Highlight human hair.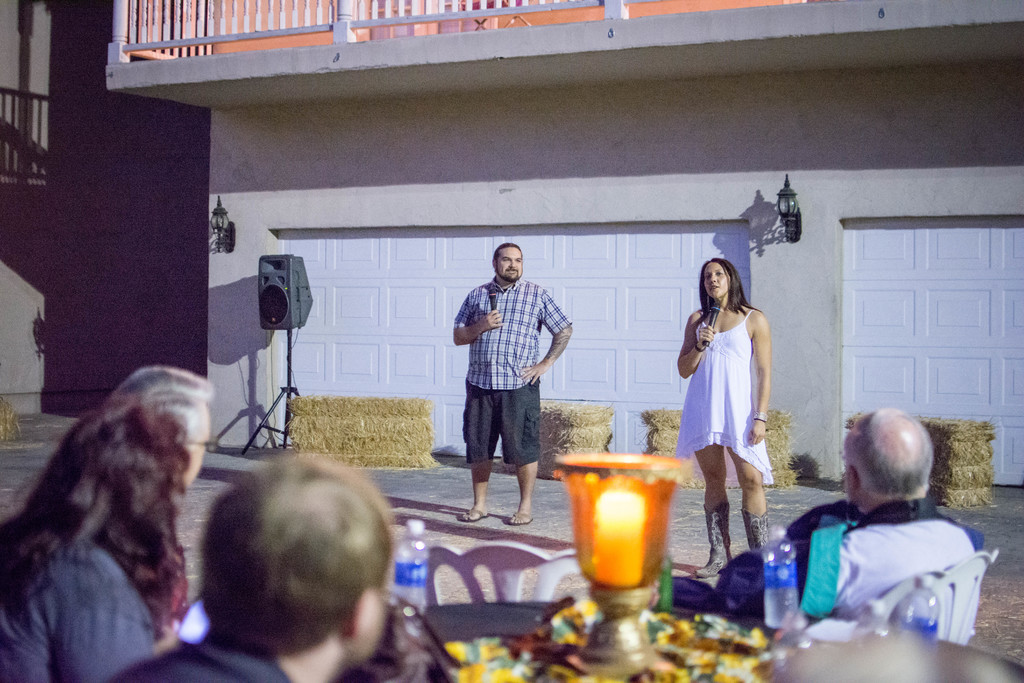
Highlighted region: 95/366/211/436.
